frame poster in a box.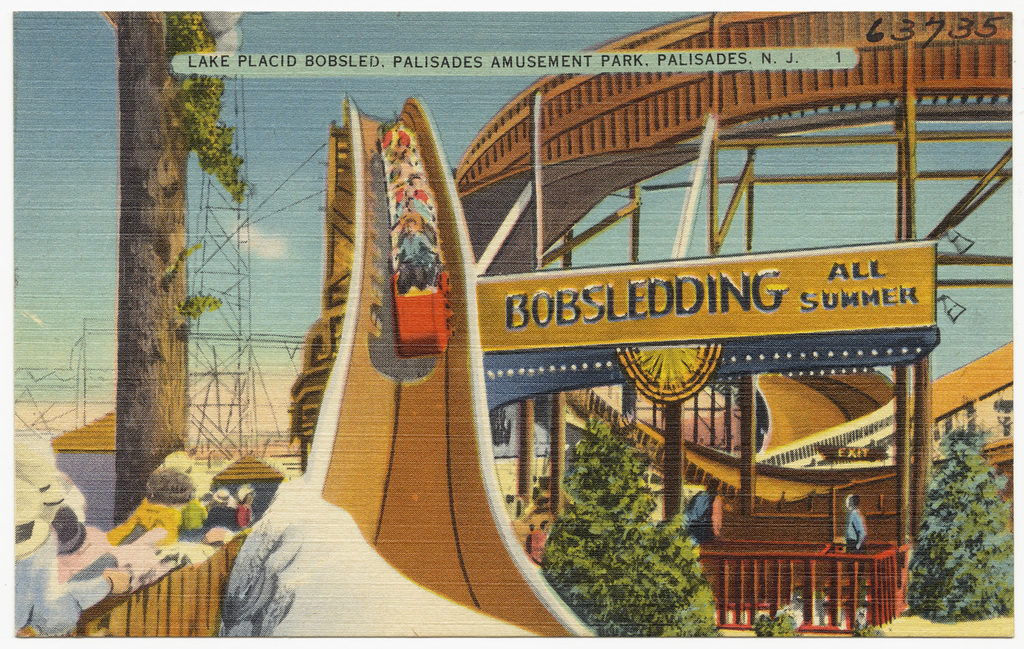
box(0, 0, 1023, 648).
